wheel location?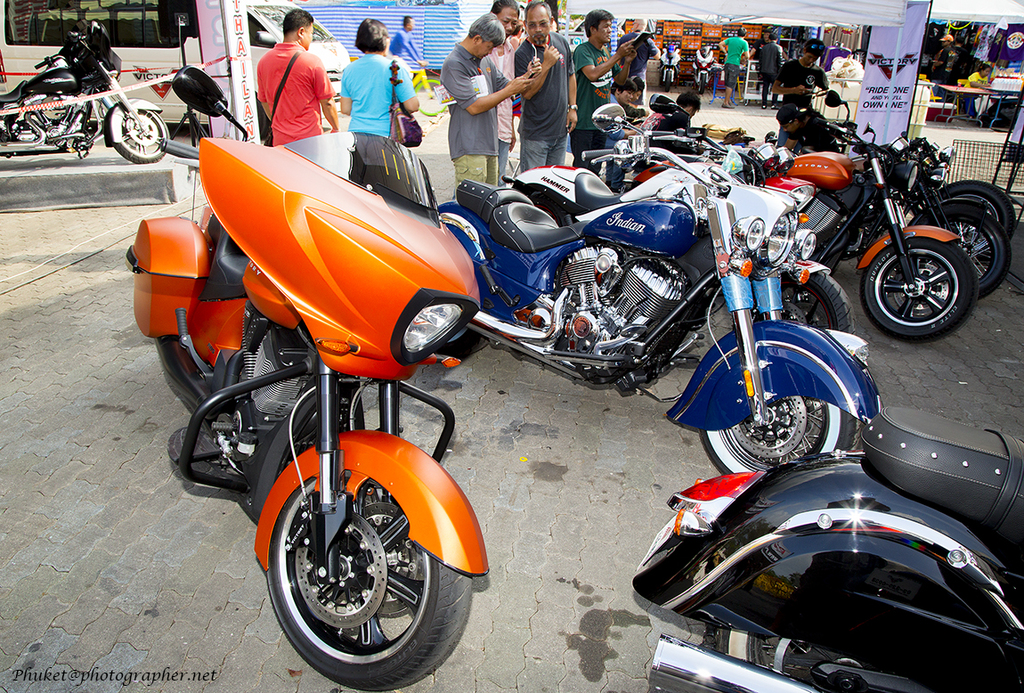
Rect(696, 401, 863, 475)
